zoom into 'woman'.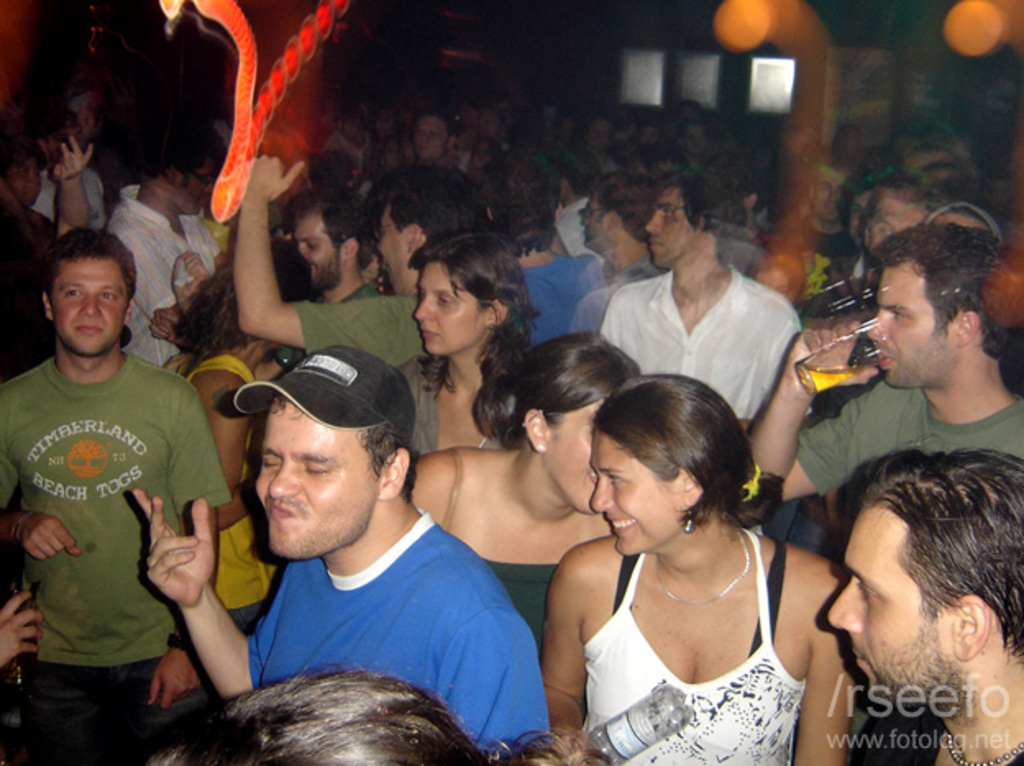
Zoom target: 404/326/640/659.
